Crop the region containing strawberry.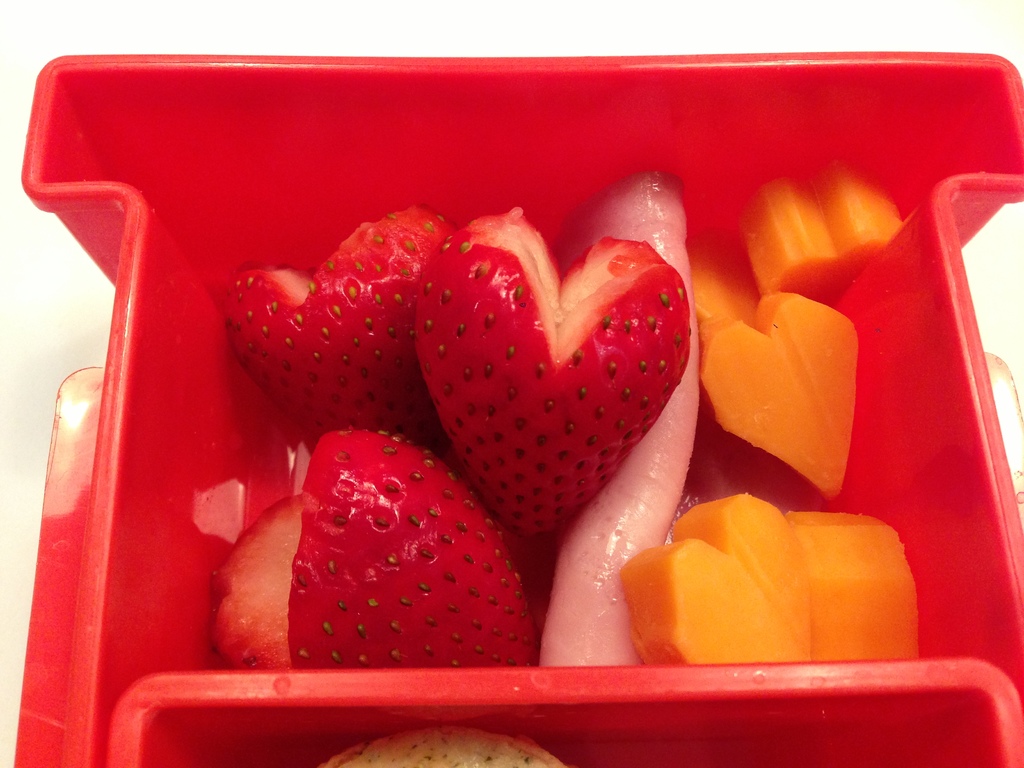
Crop region: (210,198,454,450).
